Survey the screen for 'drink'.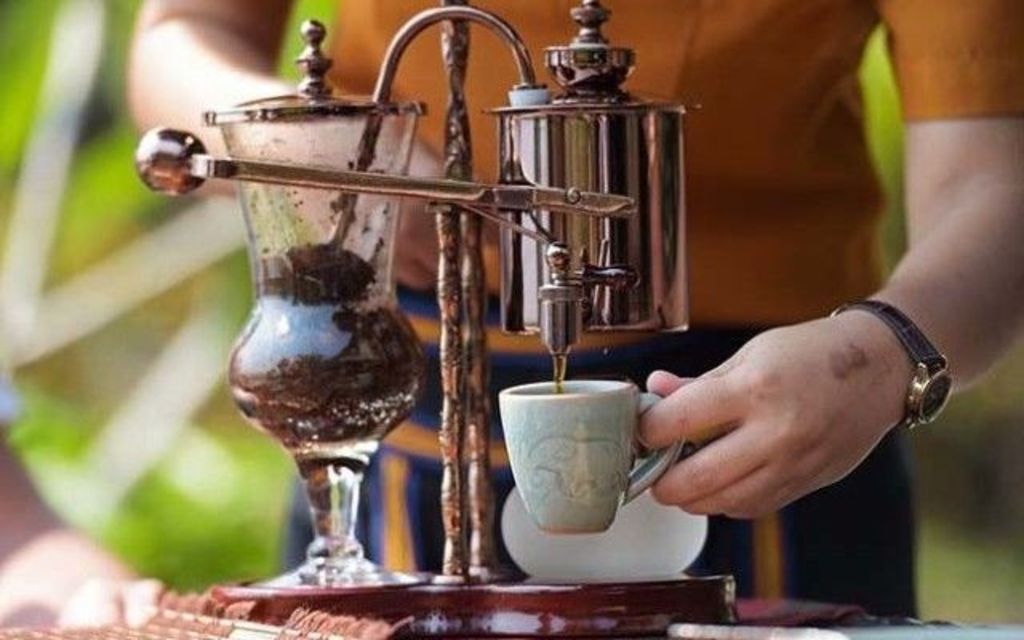
Survey found: 210 150 430 624.
